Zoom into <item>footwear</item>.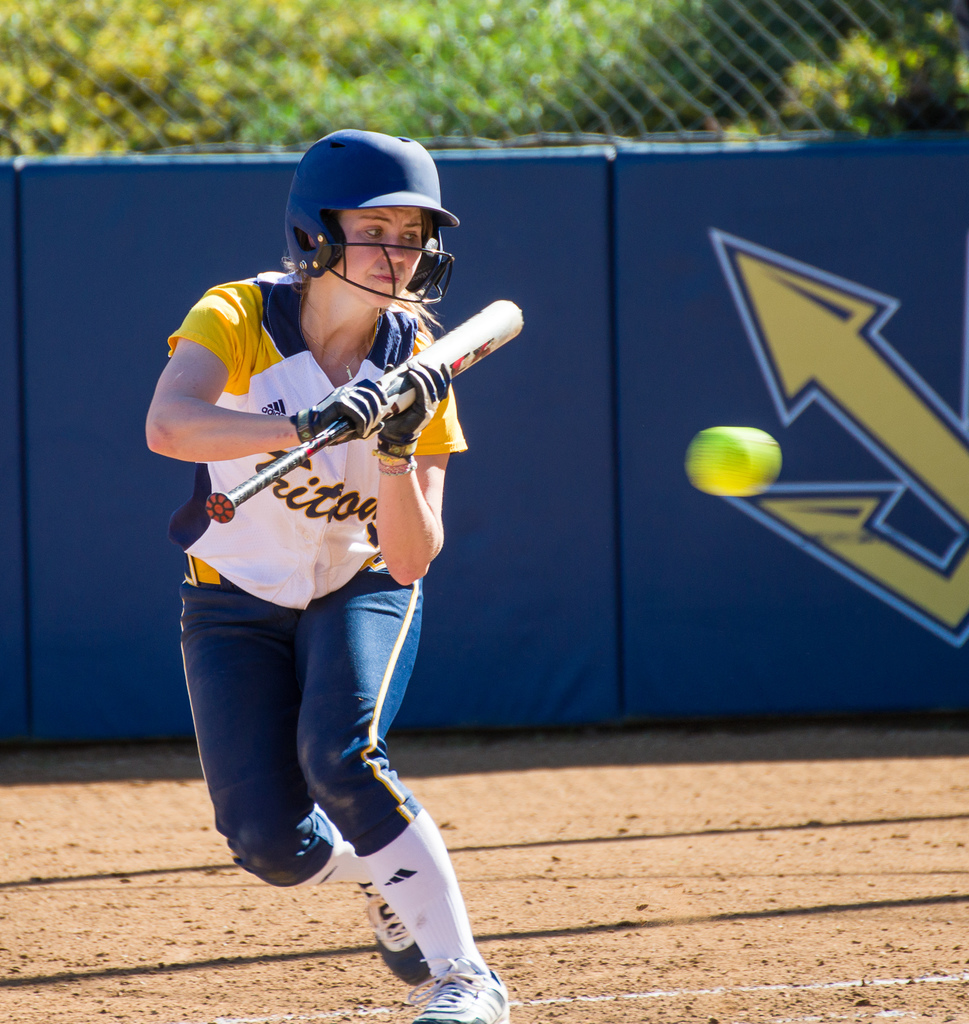
Zoom target: l=357, t=882, r=427, b=989.
